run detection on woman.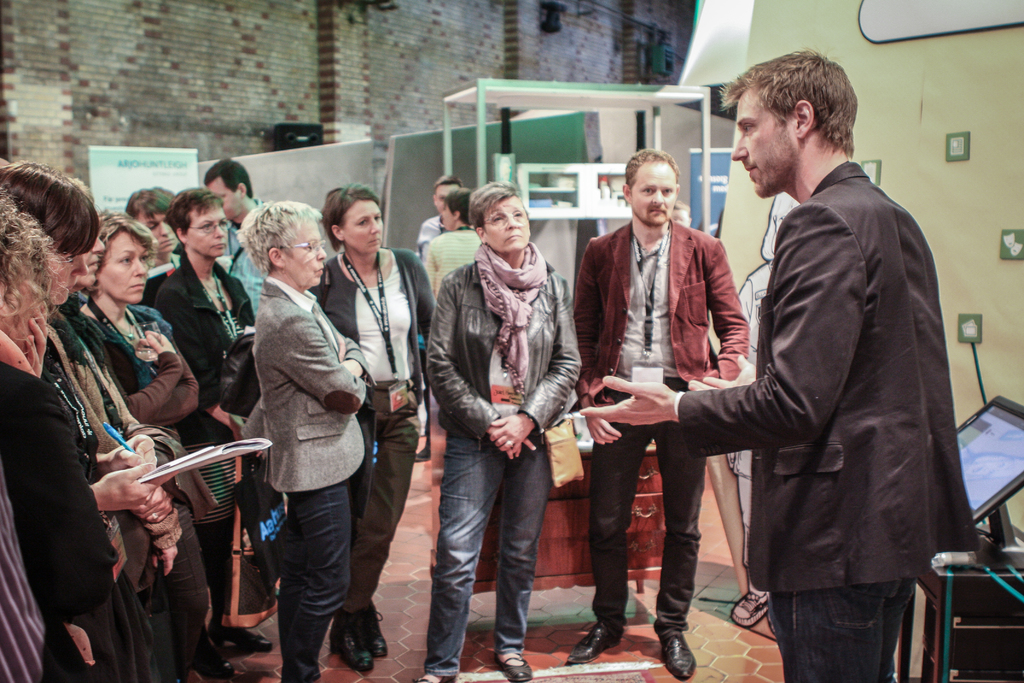
Result: crop(214, 192, 373, 682).
